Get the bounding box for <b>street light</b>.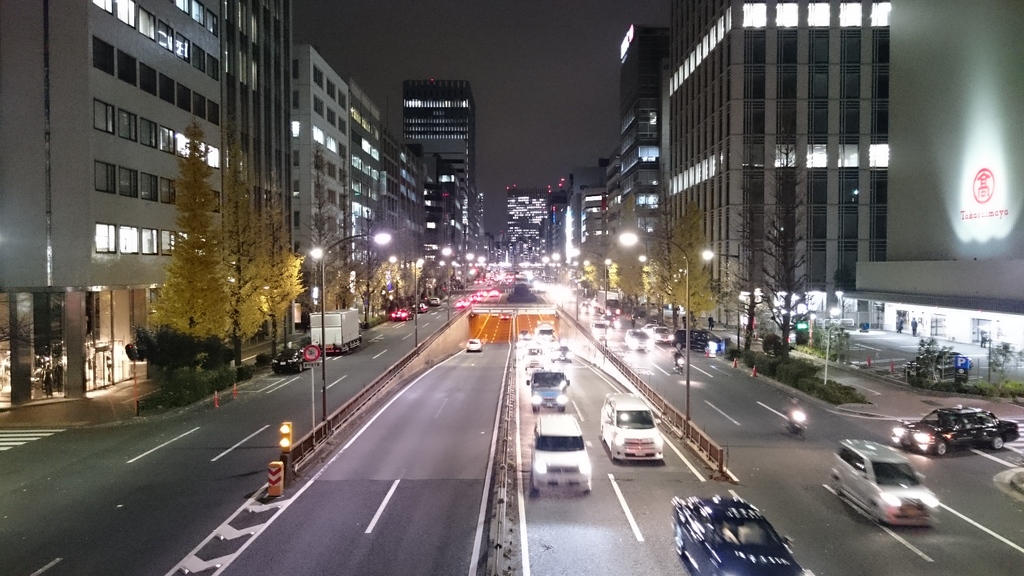
[left=617, top=231, right=689, bottom=422].
